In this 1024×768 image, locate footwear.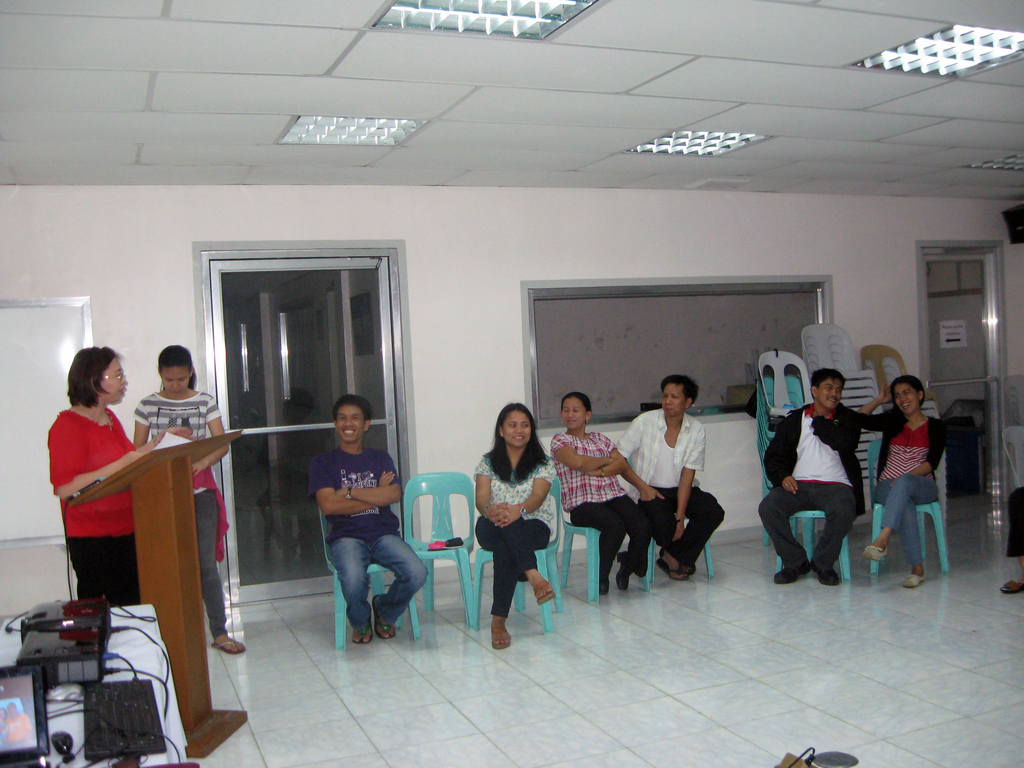
Bounding box: (814,559,840,584).
